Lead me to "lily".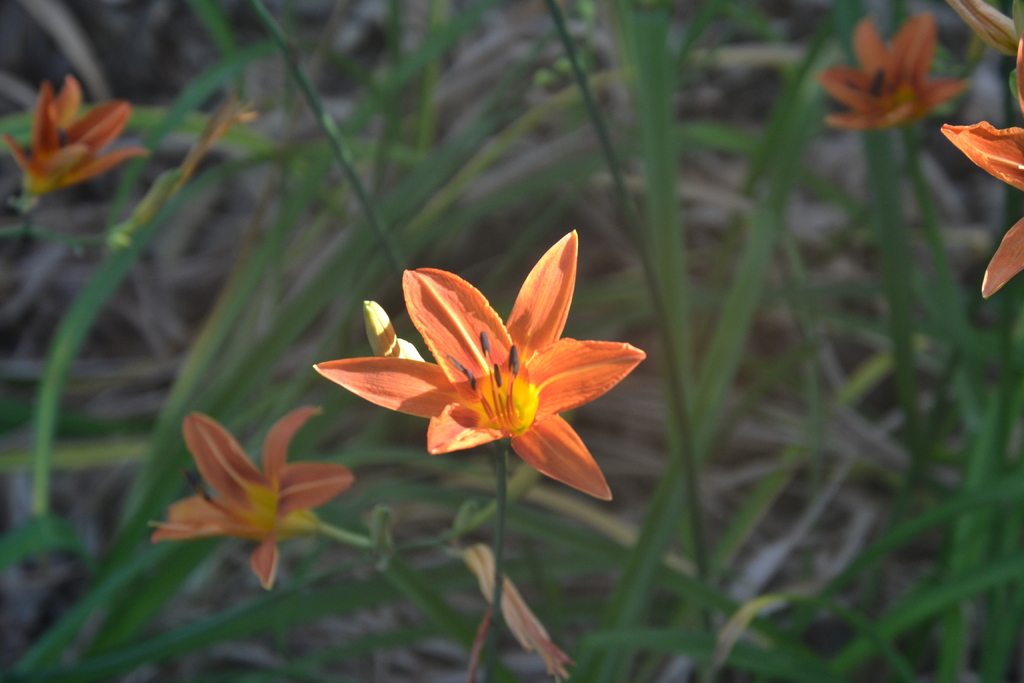
Lead to 3,70,151,193.
